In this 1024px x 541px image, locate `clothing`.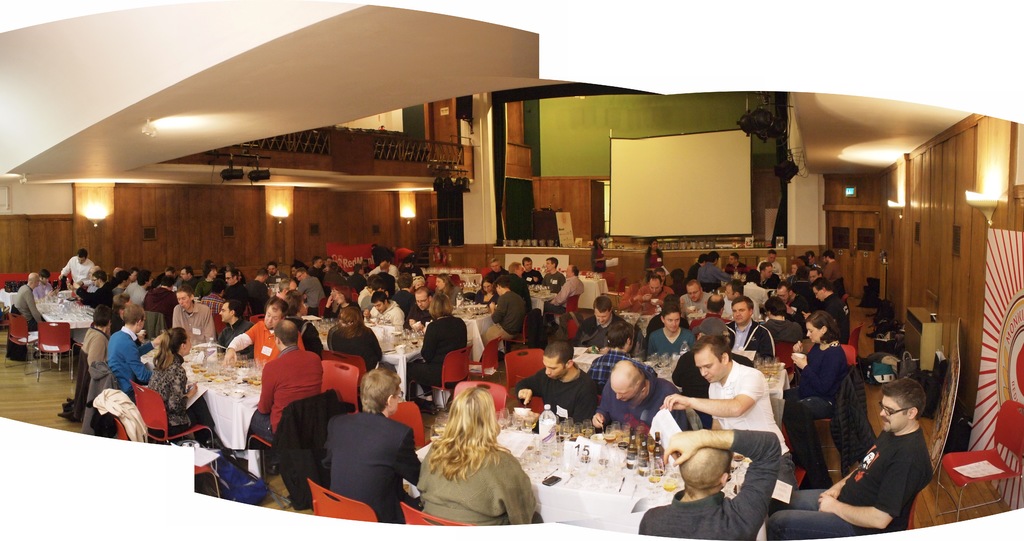
Bounding box: box=[170, 302, 213, 349].
